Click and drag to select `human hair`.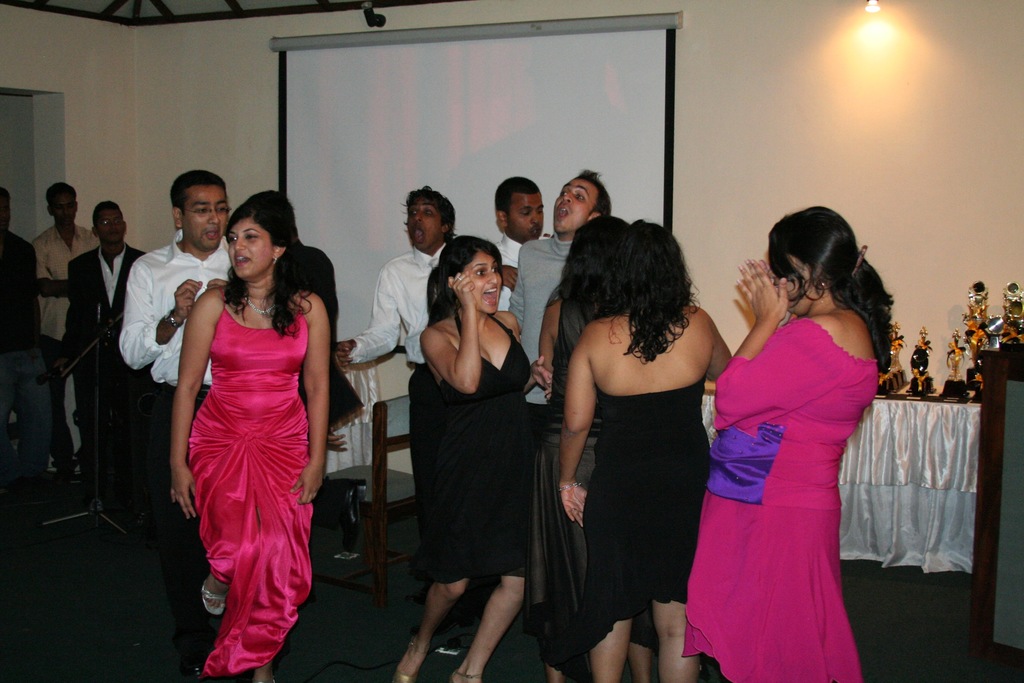
Selection: (602,217,697,352).
